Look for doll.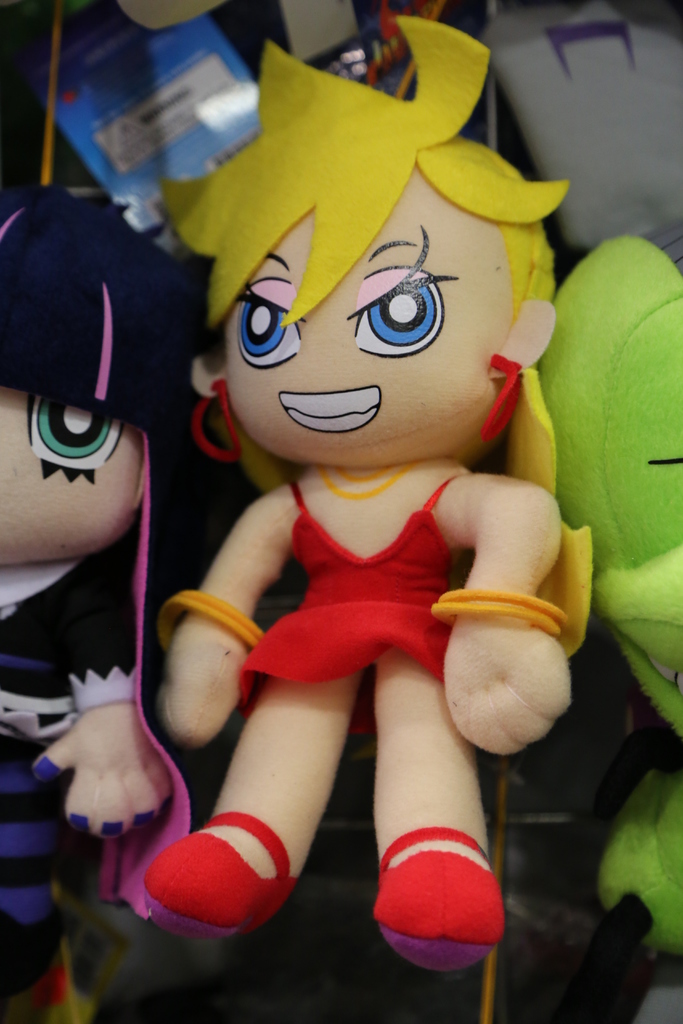
Found: bbox(0, 169, 206, 995).
